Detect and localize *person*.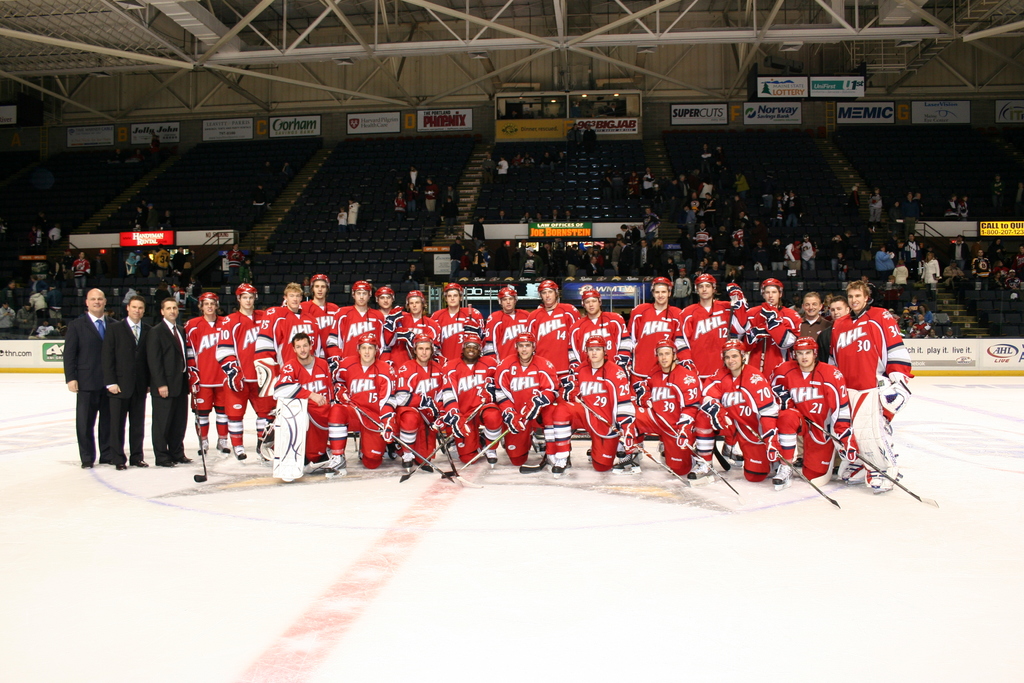
Localized at BBox(972, 248, 989, 292).
